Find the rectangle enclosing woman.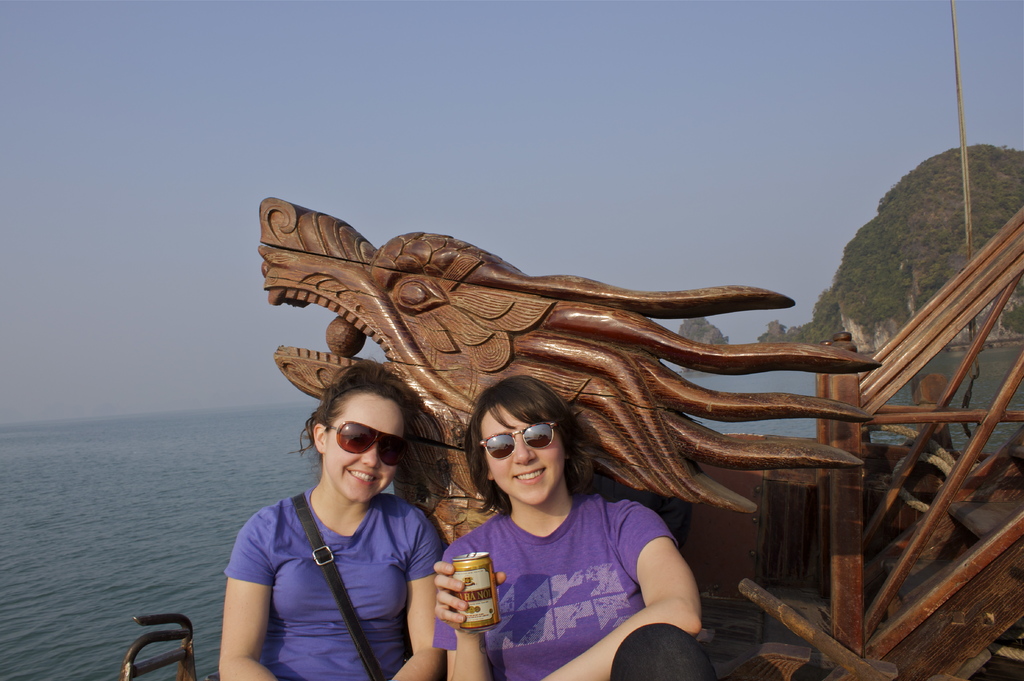
(212, 358, 463, 679).
